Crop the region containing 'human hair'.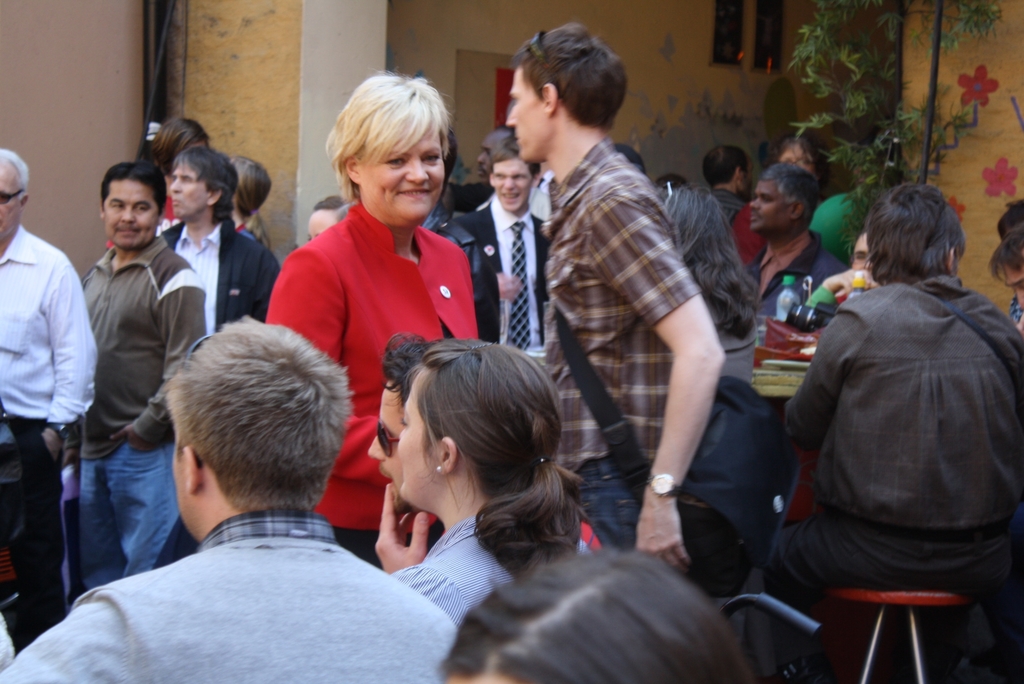
Crop region: (986,221,1023,280).
